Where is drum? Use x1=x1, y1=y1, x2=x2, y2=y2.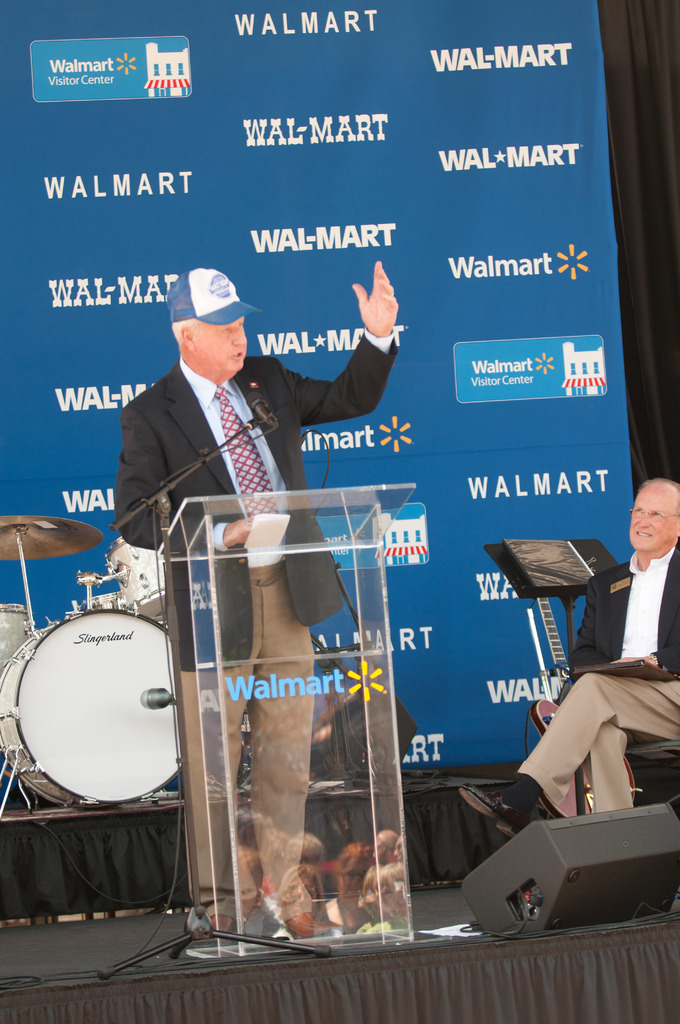
x1=103, y1=524, x2=194, y2=622.
